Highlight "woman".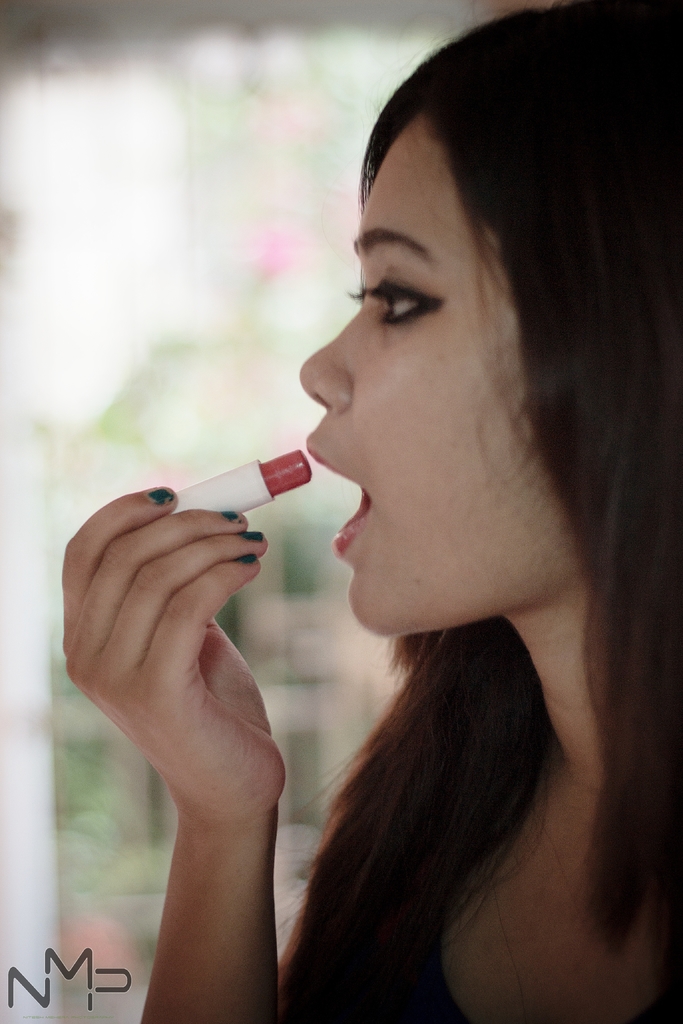
Highlighted region: 92/115/573/984.
